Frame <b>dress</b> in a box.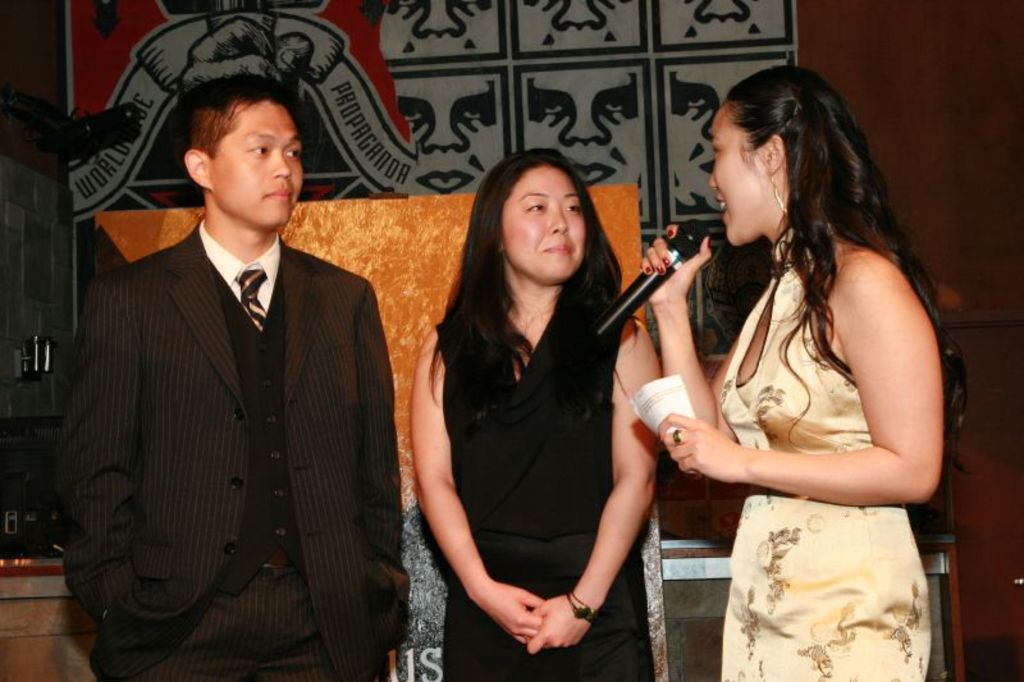
x1=721, y1=220, x2=931, y2=681.
